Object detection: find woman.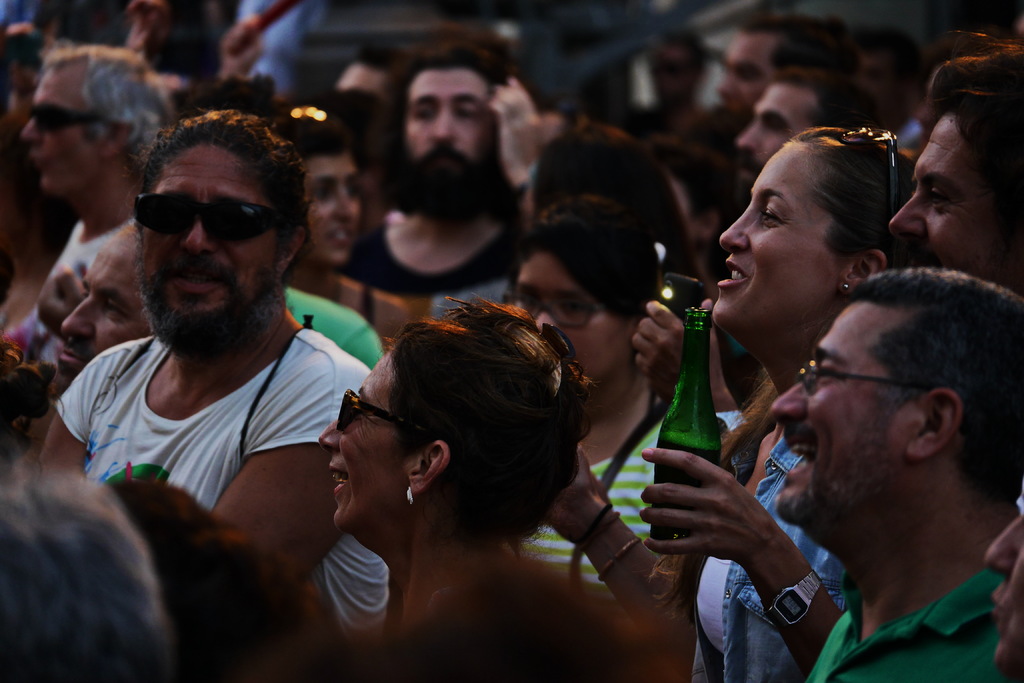
<region>274, 94, 408, 359</region>.
